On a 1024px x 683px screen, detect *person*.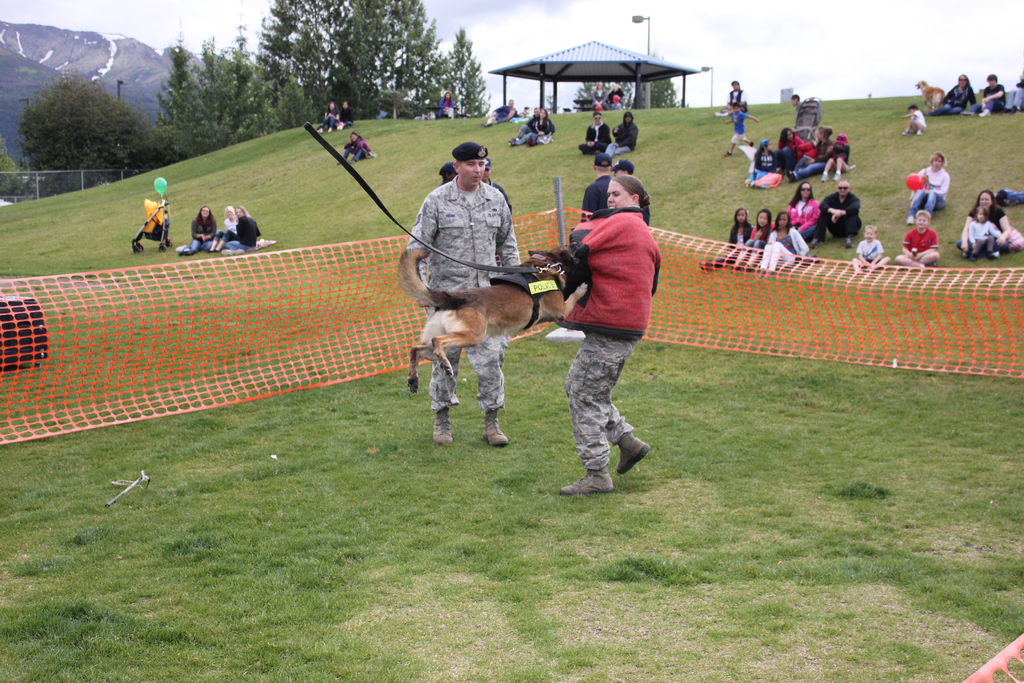
select_region(723, 99, 755, 163).
